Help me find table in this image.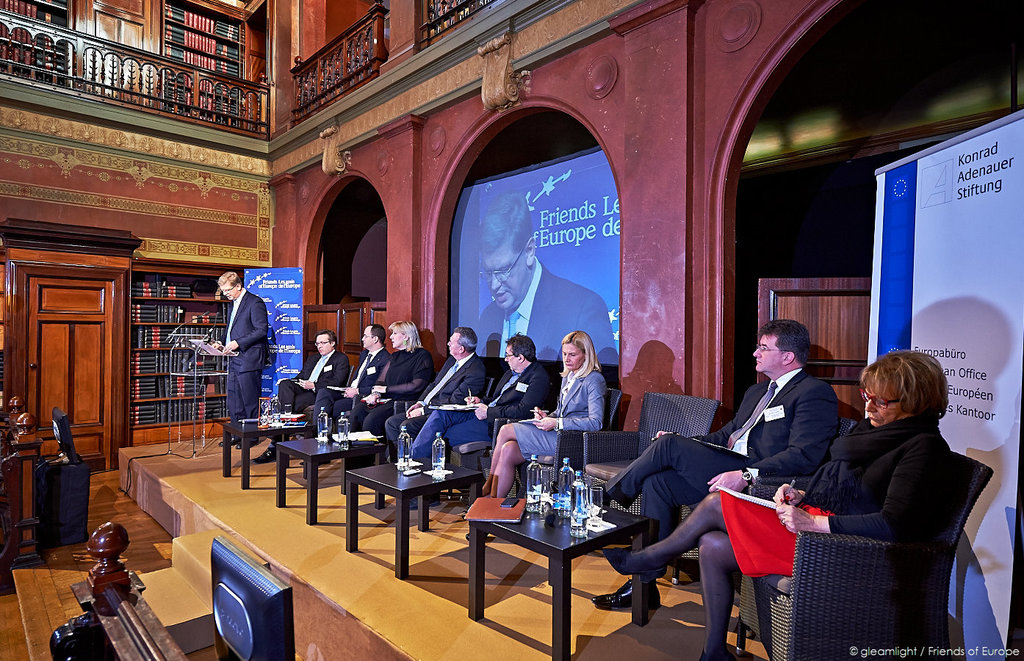
Found it: bbox(275, 437, 386, 524).
